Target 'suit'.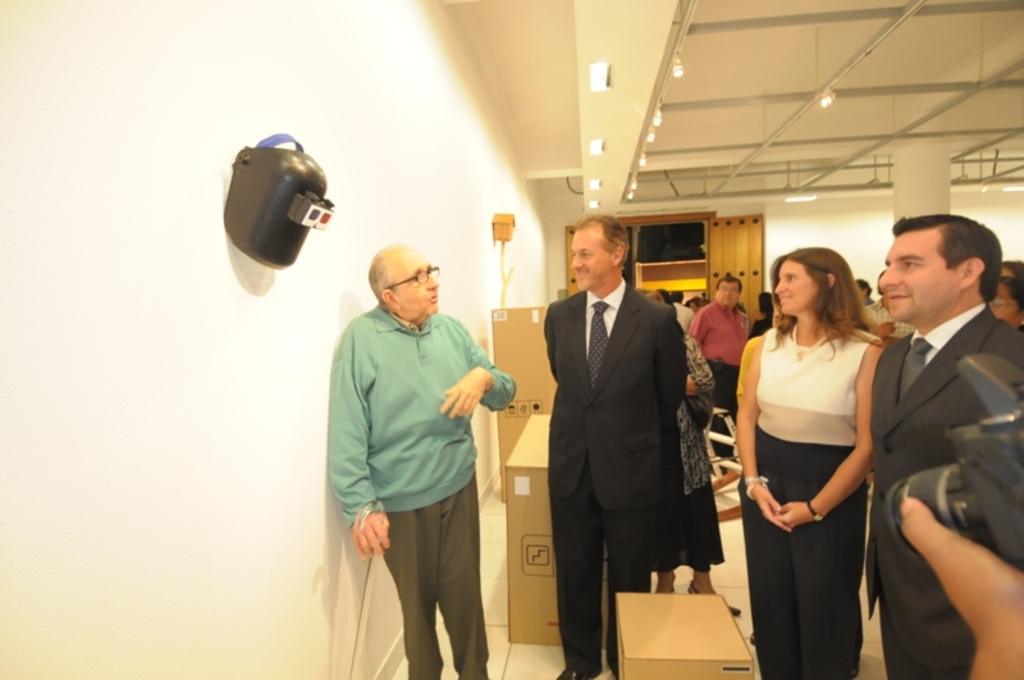
Target region: locate(865, 302, 1023, 676).
